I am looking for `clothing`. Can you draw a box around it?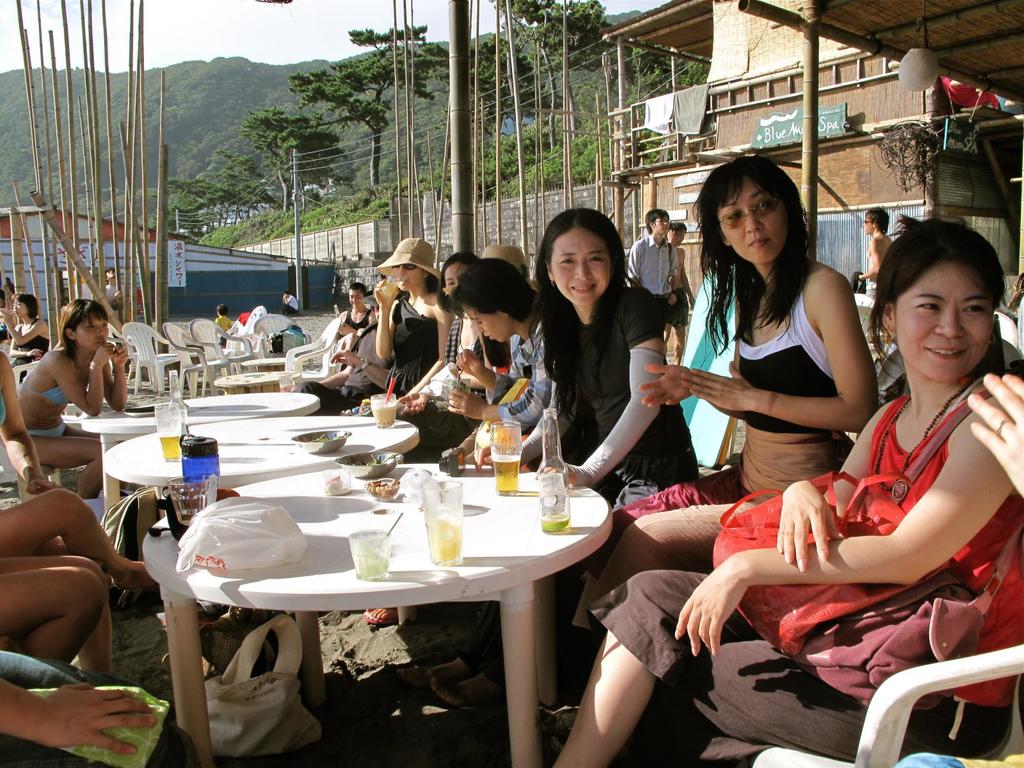
Sure, the bounding box is locate(577, 268, 863, 634).
